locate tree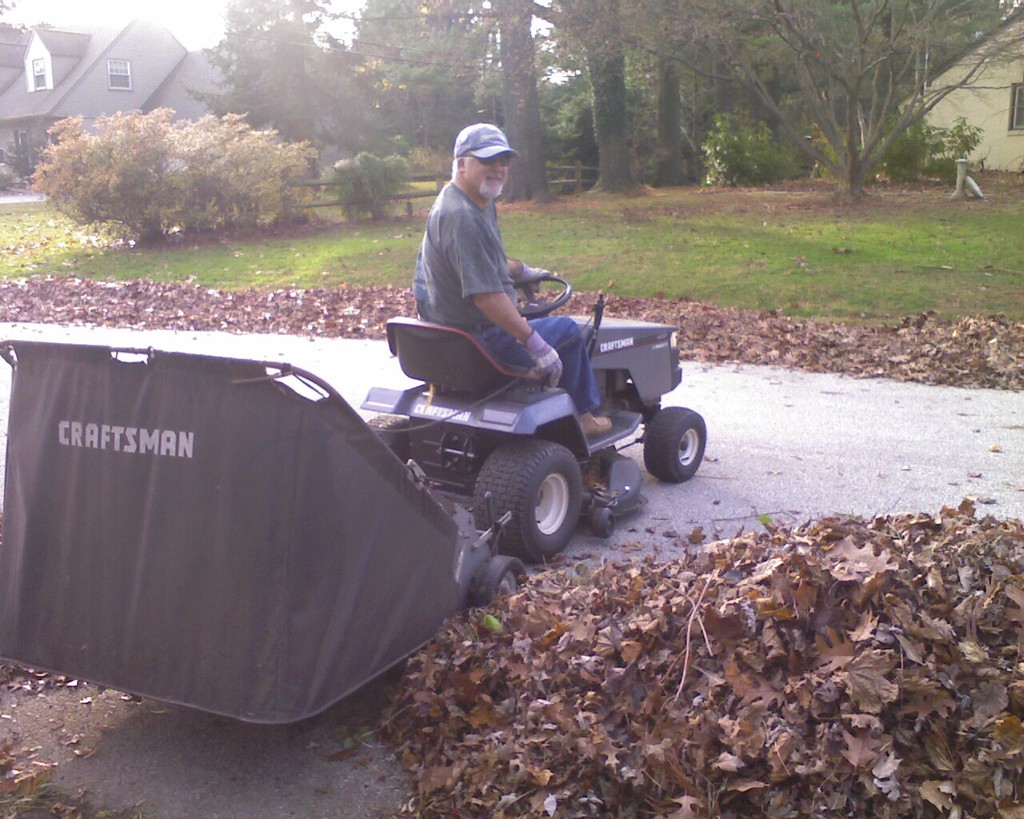
{"left": 0, "top": 0, "right": 19, "bottom": 27}
